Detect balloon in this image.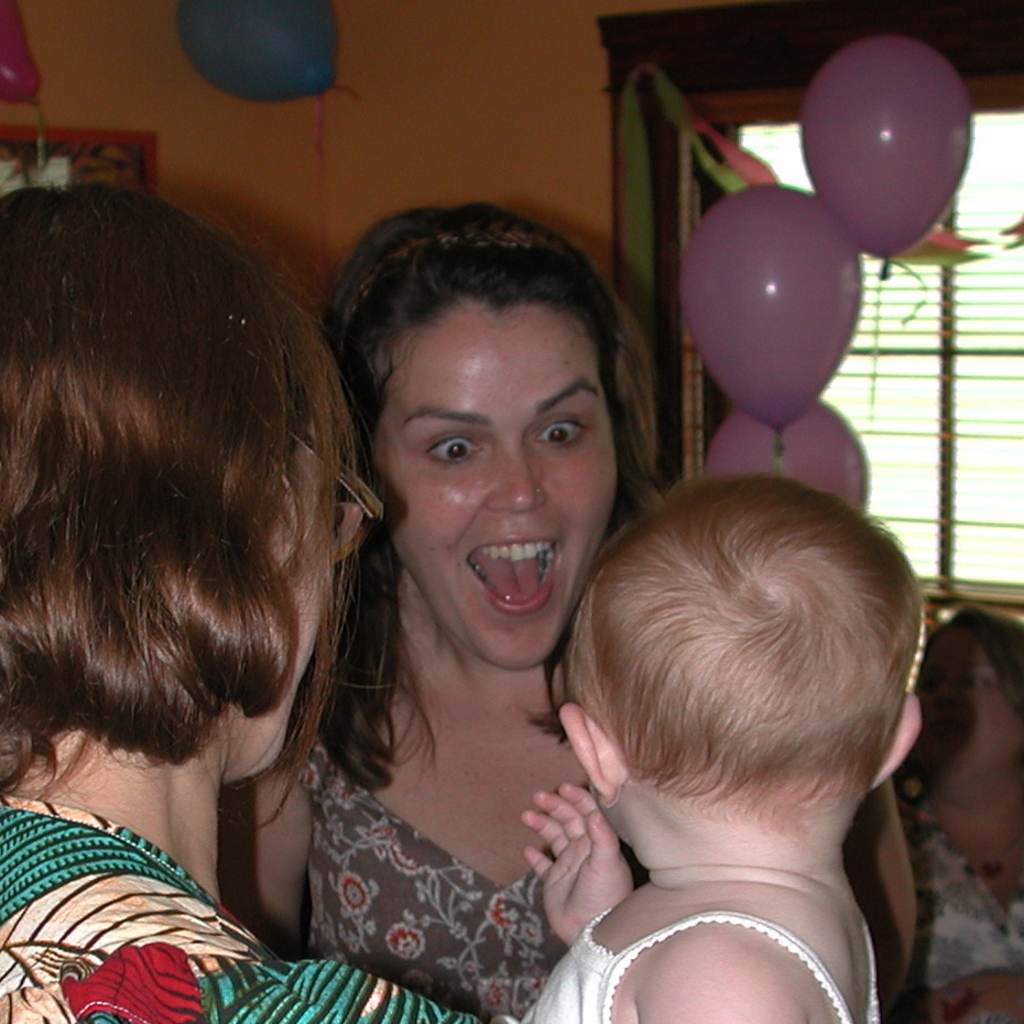
Detection: crop(803, 32, 970, 262).
